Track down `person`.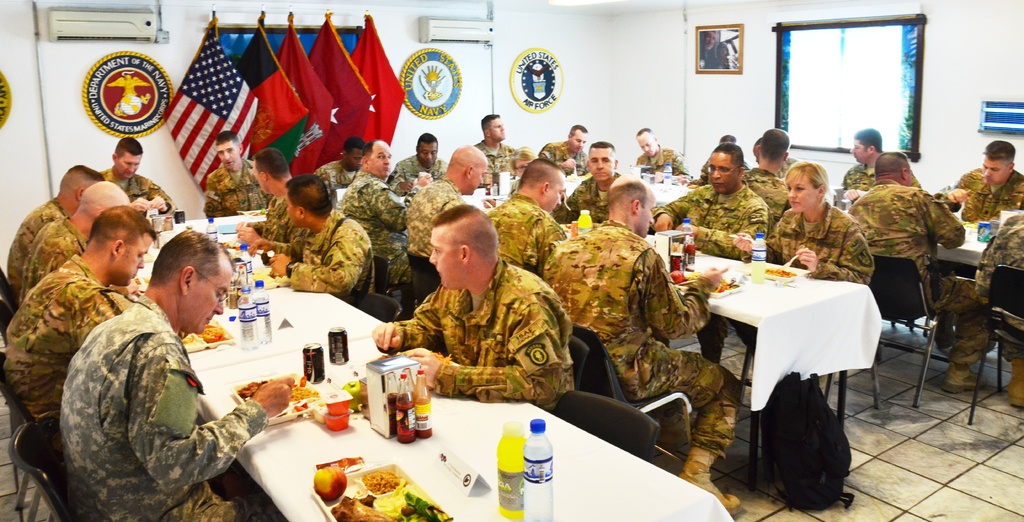
Tracked to (0, 207, 163, 423).
